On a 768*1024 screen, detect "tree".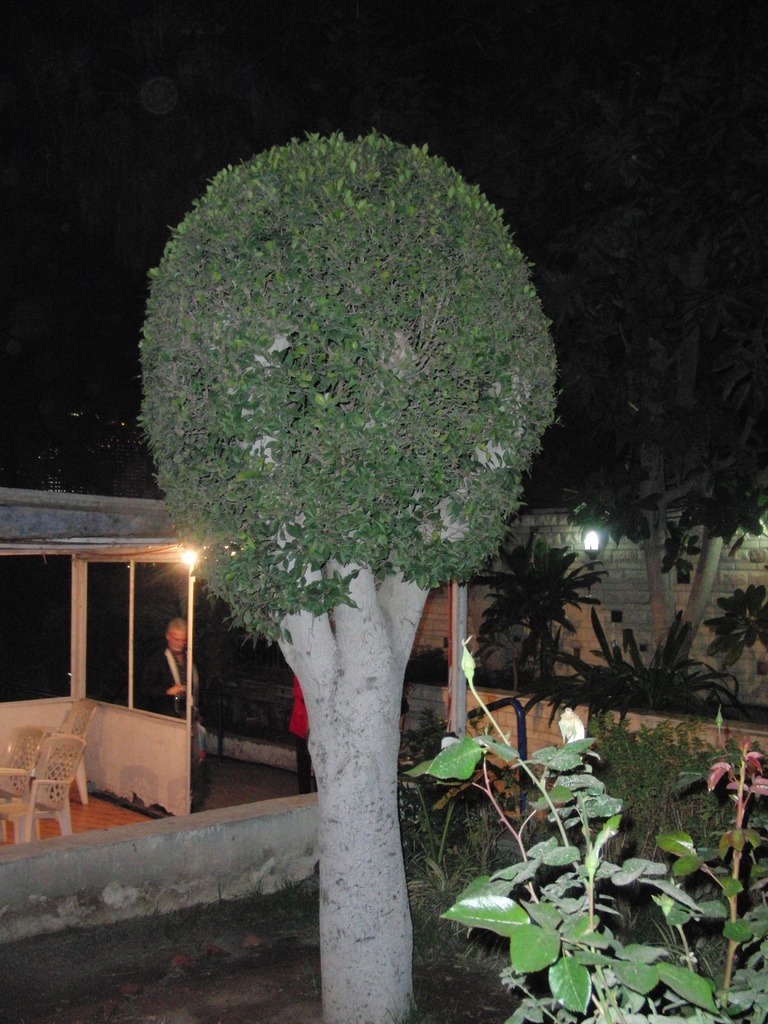
536,74,767,709.
